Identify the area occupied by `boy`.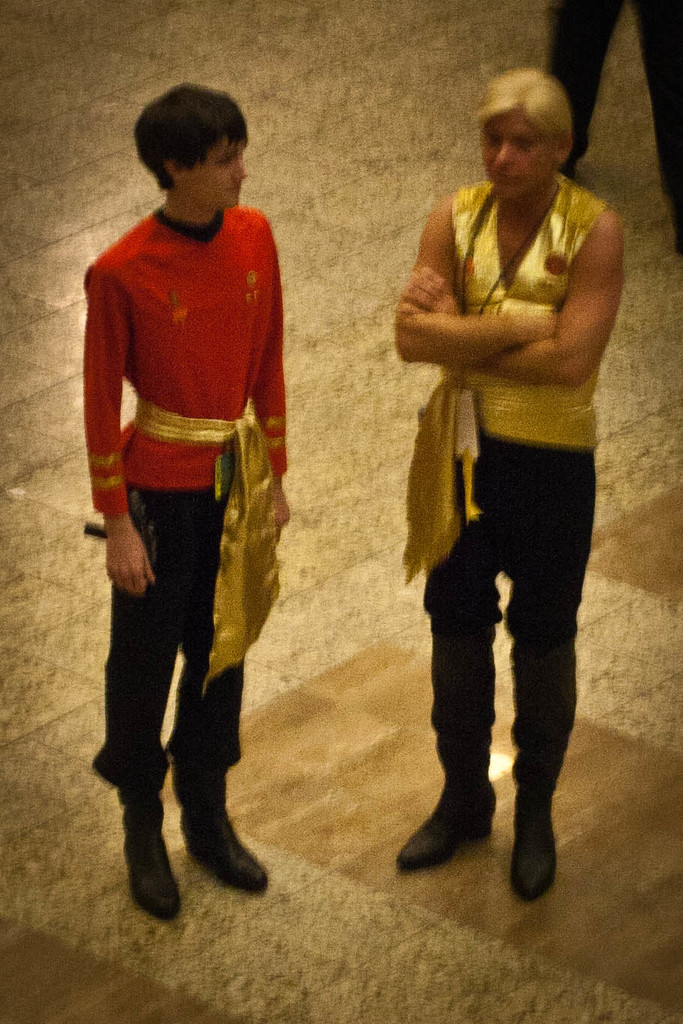
Area: 81 87 284 930.
